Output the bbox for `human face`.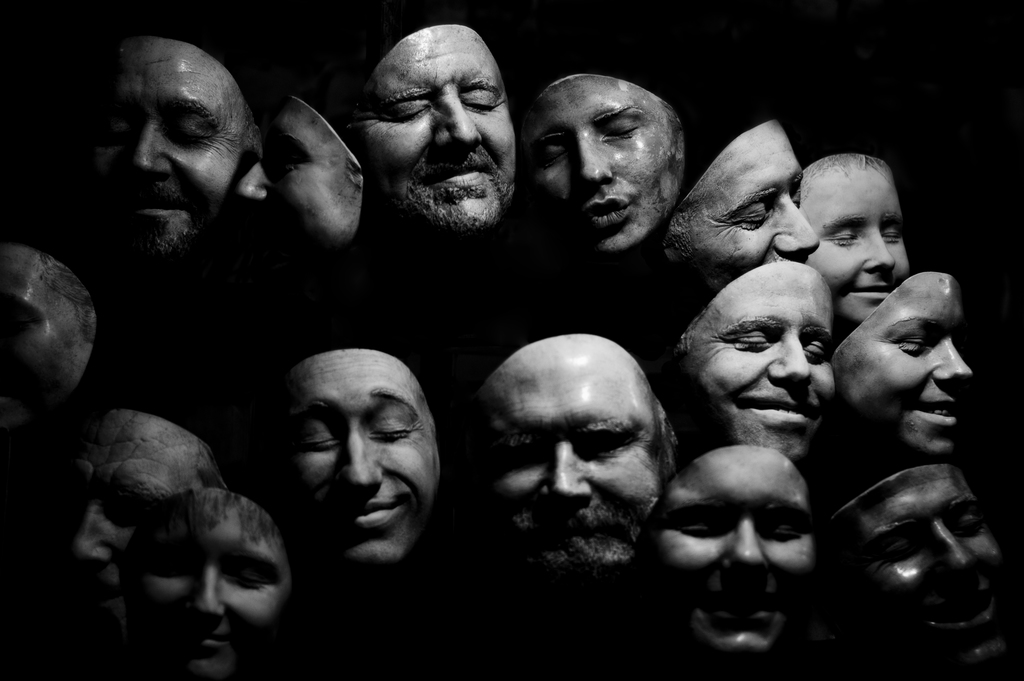
(674,285,836,446).
